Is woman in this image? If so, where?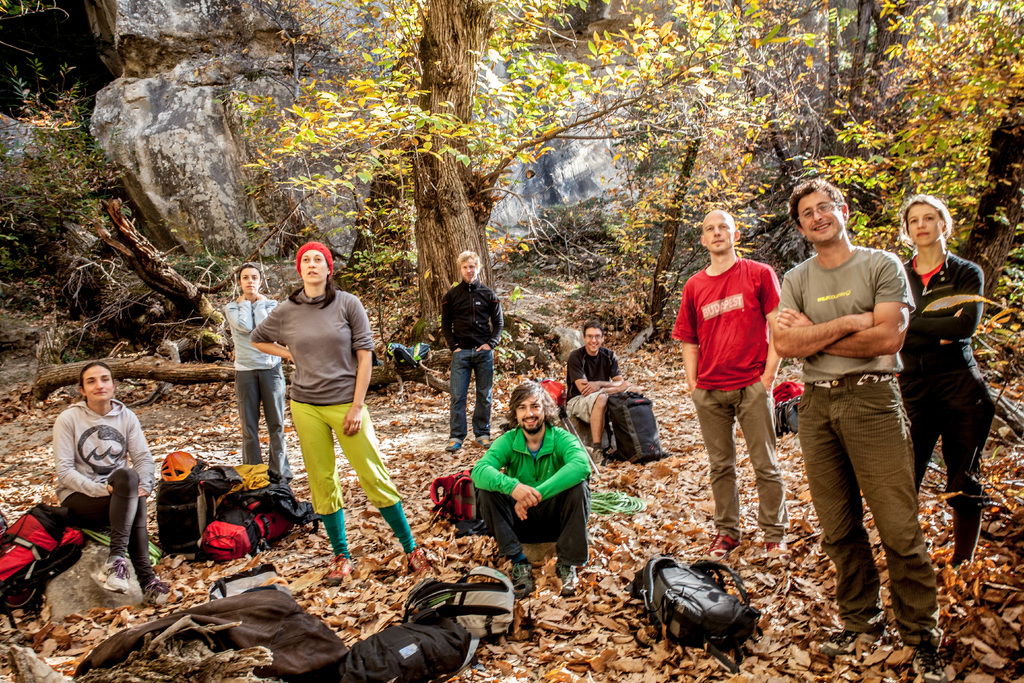
Yes, at 899,192,995,567.
